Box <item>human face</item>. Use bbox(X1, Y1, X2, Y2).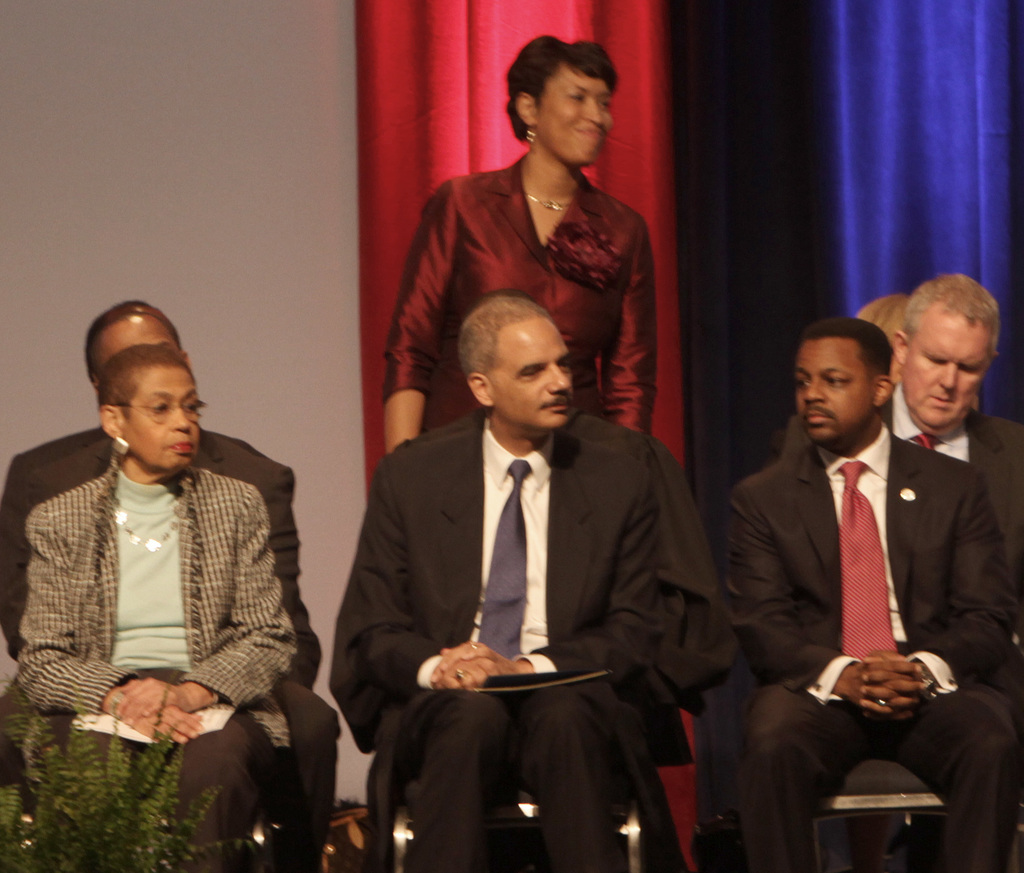
bbox(536, 62, 614, 161).
